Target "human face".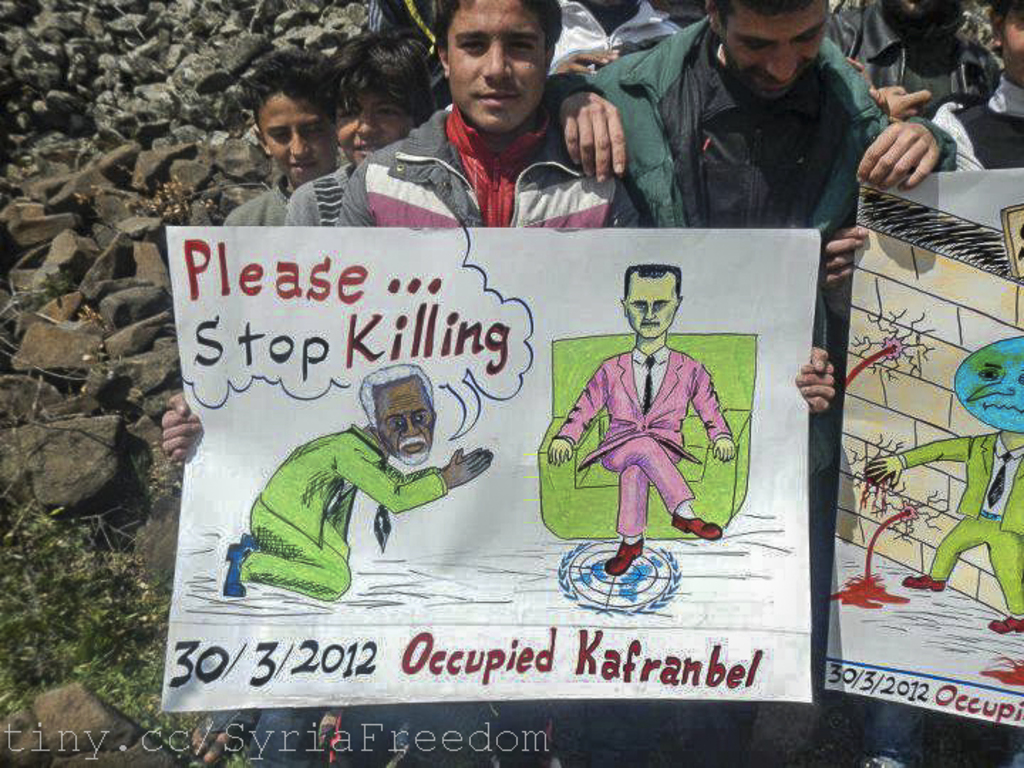
Target region: left=722, top=4, right=823, bottom=98.
